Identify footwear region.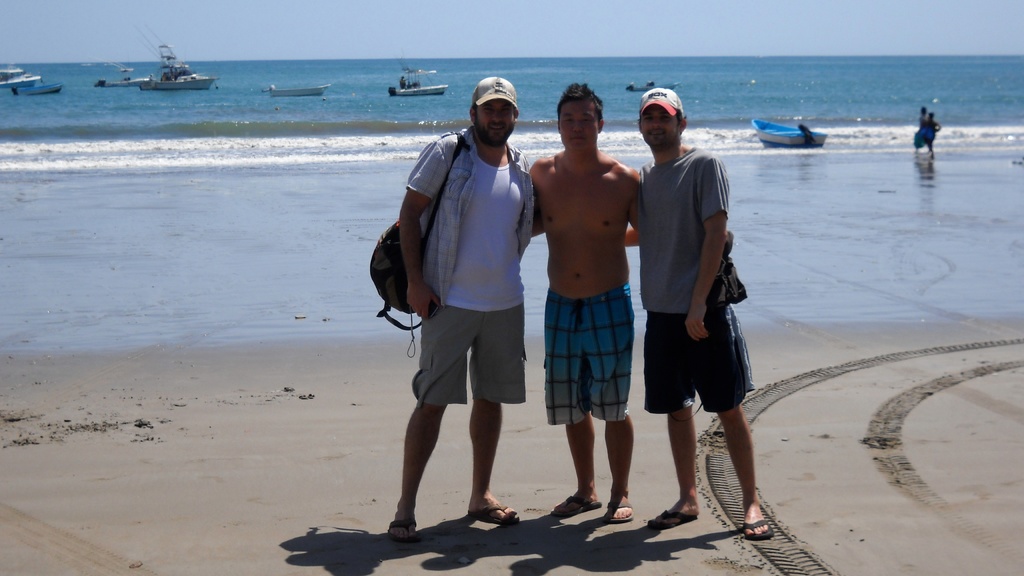
Region: region(725, 497, 787, 551).
